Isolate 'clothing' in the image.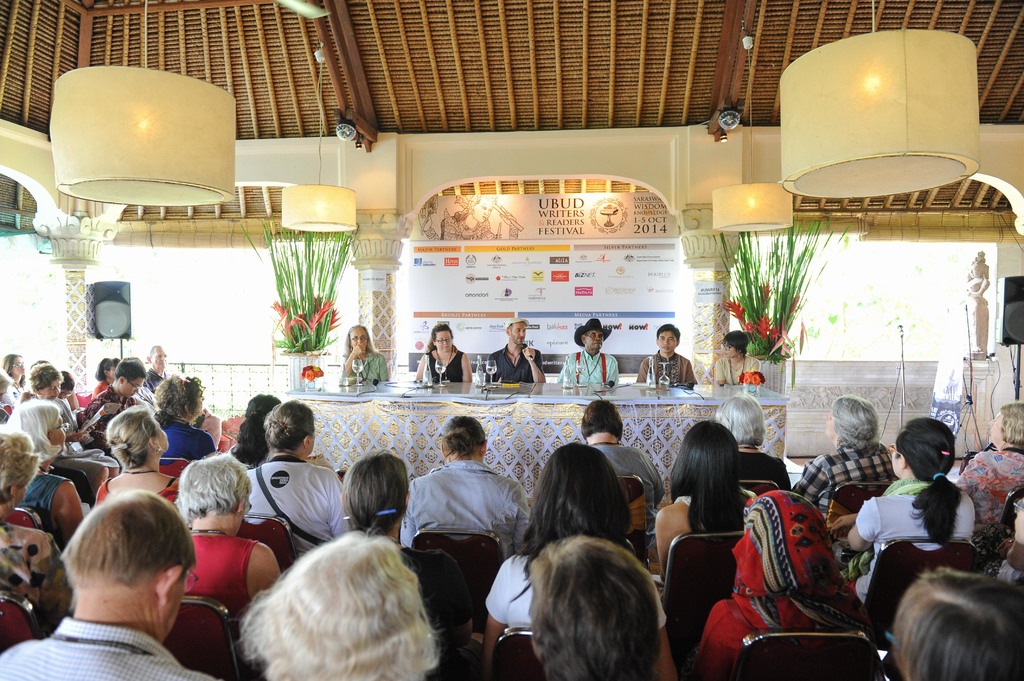
Isolated region: bbox(0, 372, 1023, 680).
